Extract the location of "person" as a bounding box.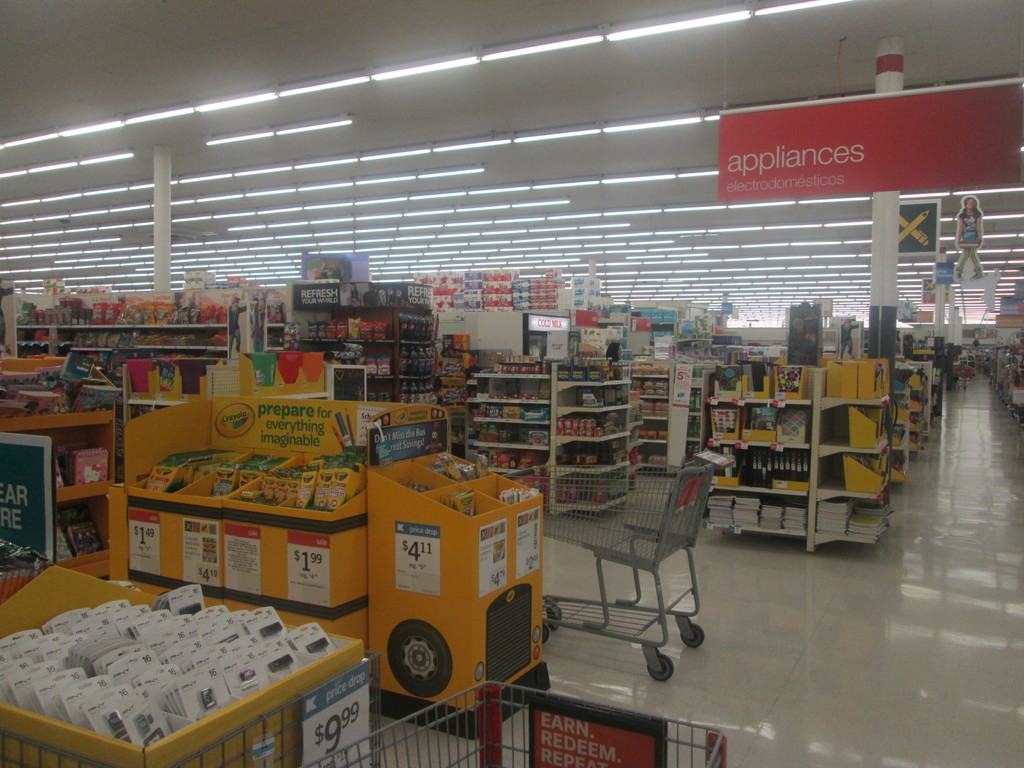
954,198,981,281.
